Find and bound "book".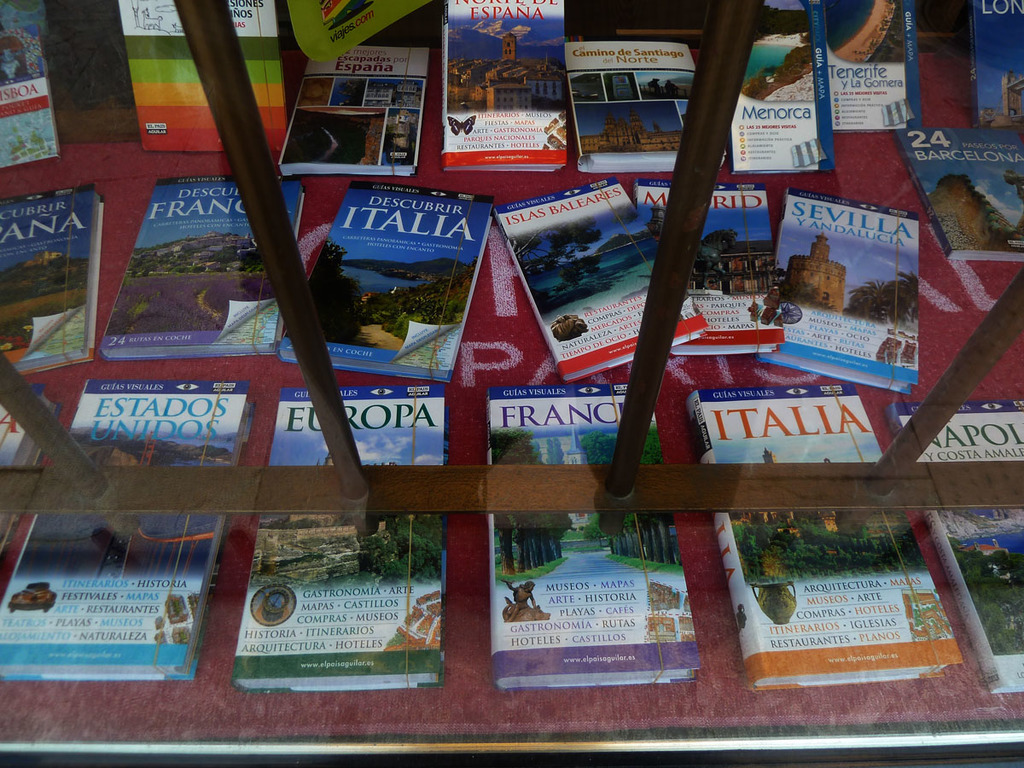
Bound: x1=806, y1=0, x2=919, y2=137.
